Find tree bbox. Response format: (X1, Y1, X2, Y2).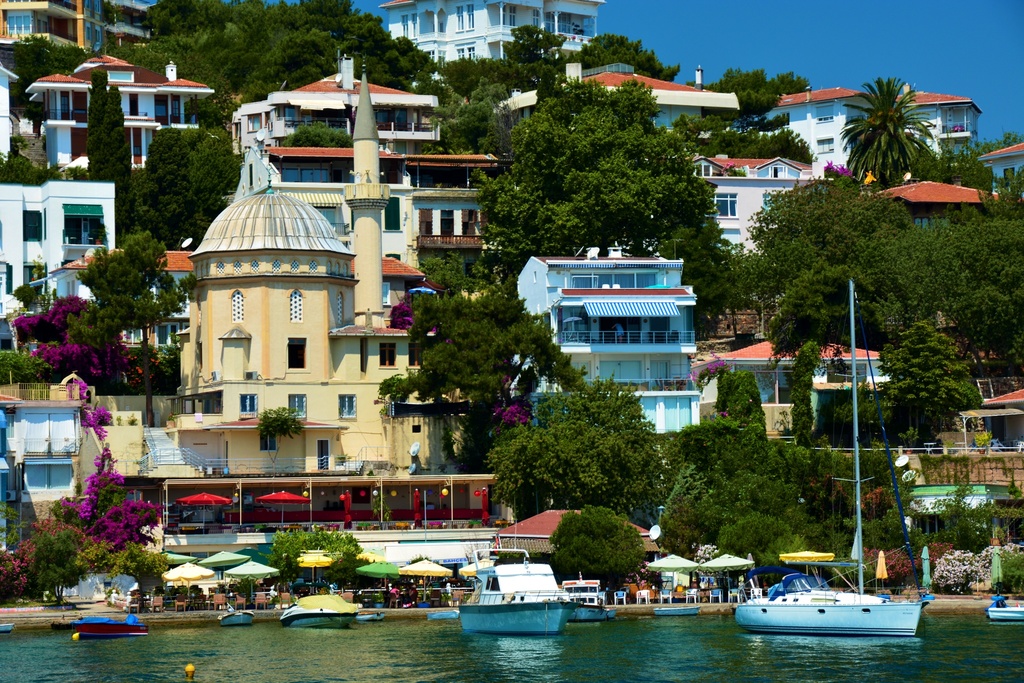
(144, 120, 190, 239).
